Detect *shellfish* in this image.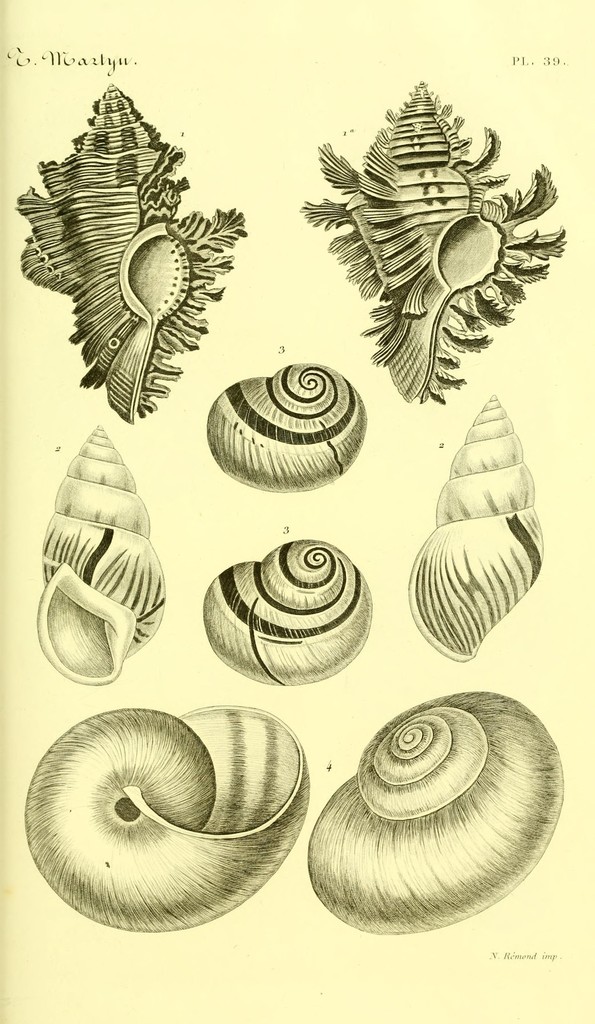
Detection: <box>197,547,377,692</box>.
